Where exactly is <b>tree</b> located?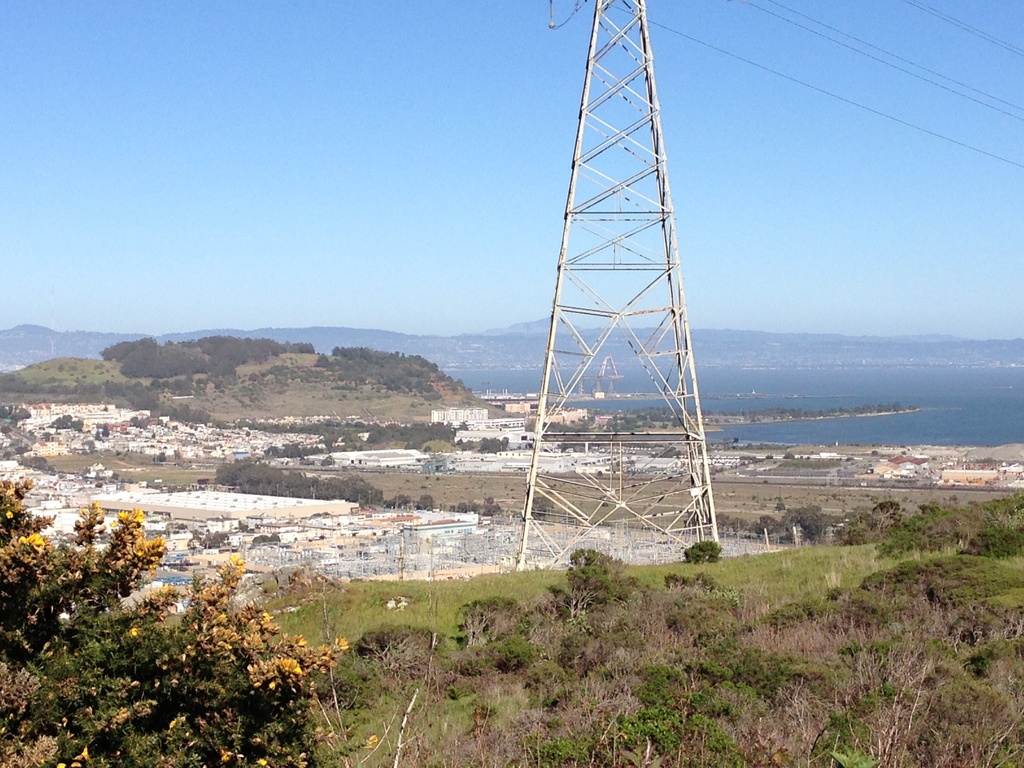
Its bounding box is crop(531, 496, 555, 518).
